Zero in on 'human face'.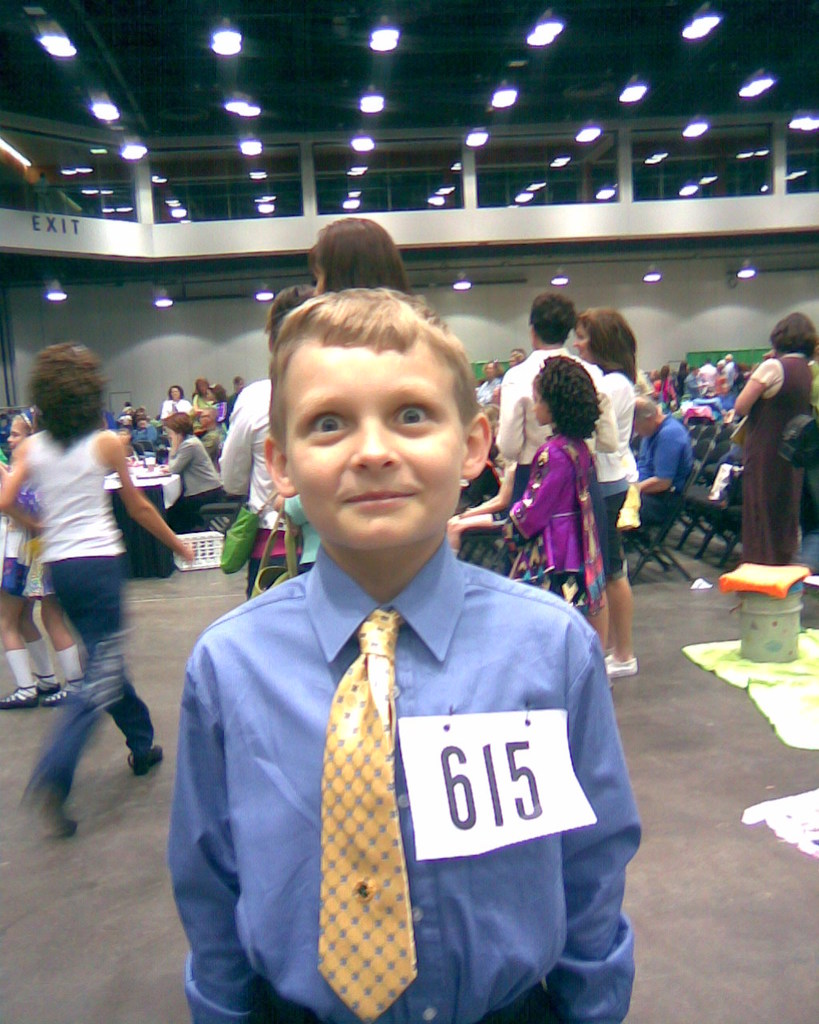
Zeroed in: [483,362,494,379].
